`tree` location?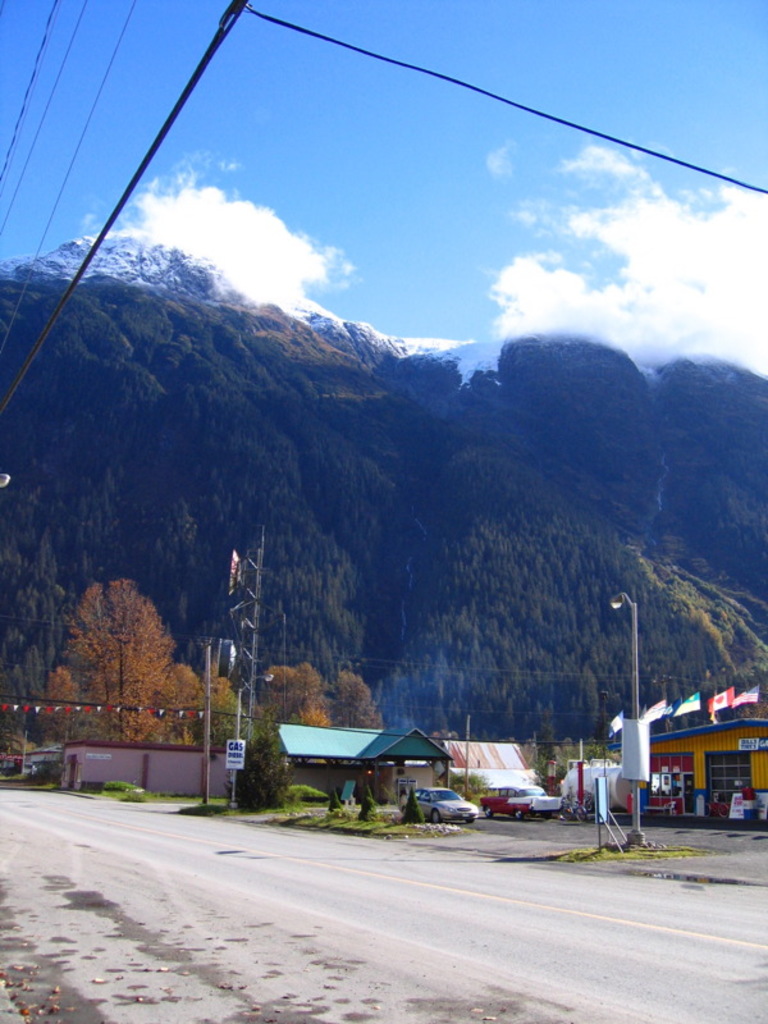
[49,559,191,736]
